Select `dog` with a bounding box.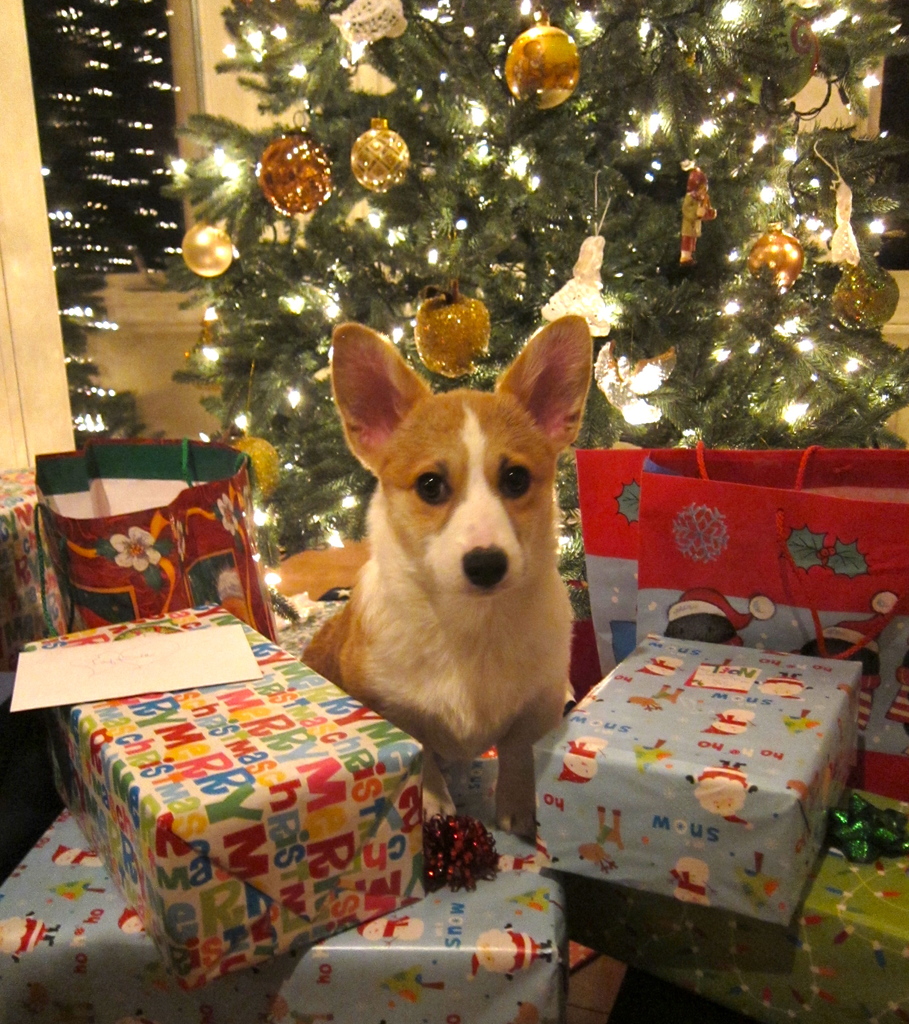
[284, 308, 580, 852].
